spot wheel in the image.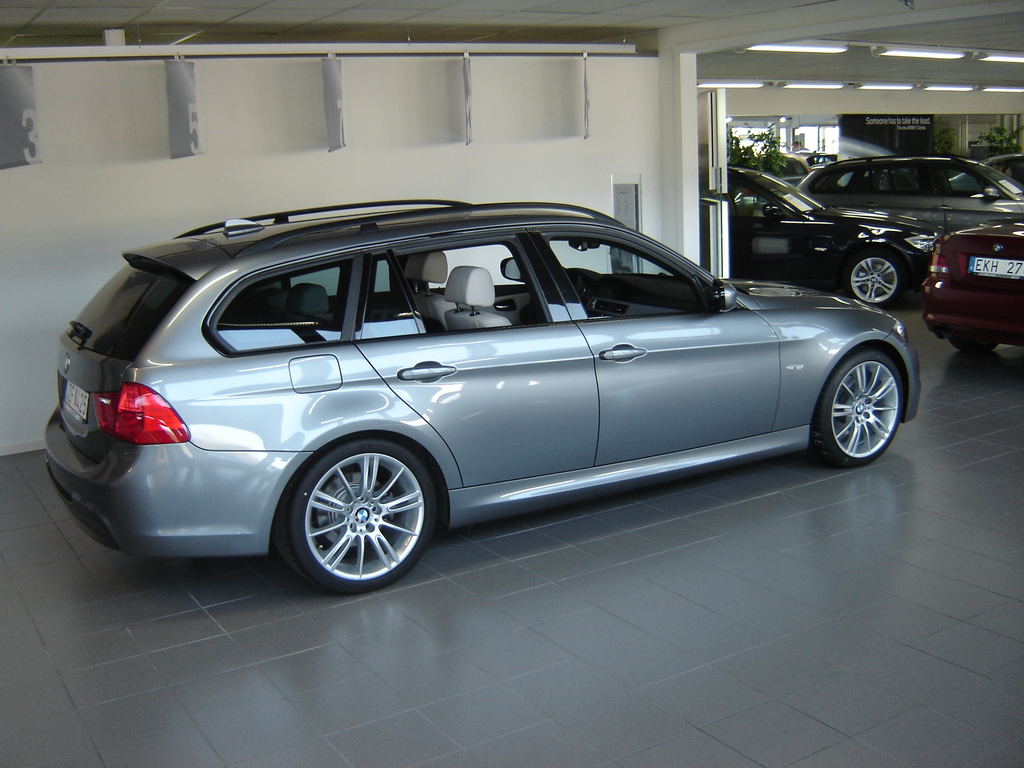
wheel found at bbox(276, 437, 437, 589).
